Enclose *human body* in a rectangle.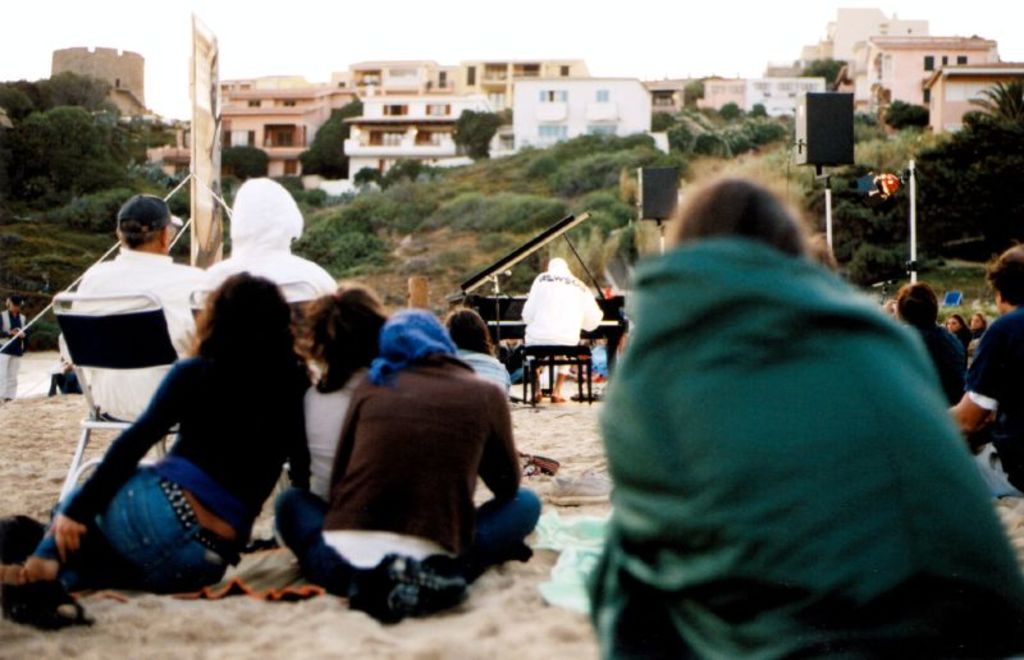
<box>0,312,24,400</box>.
